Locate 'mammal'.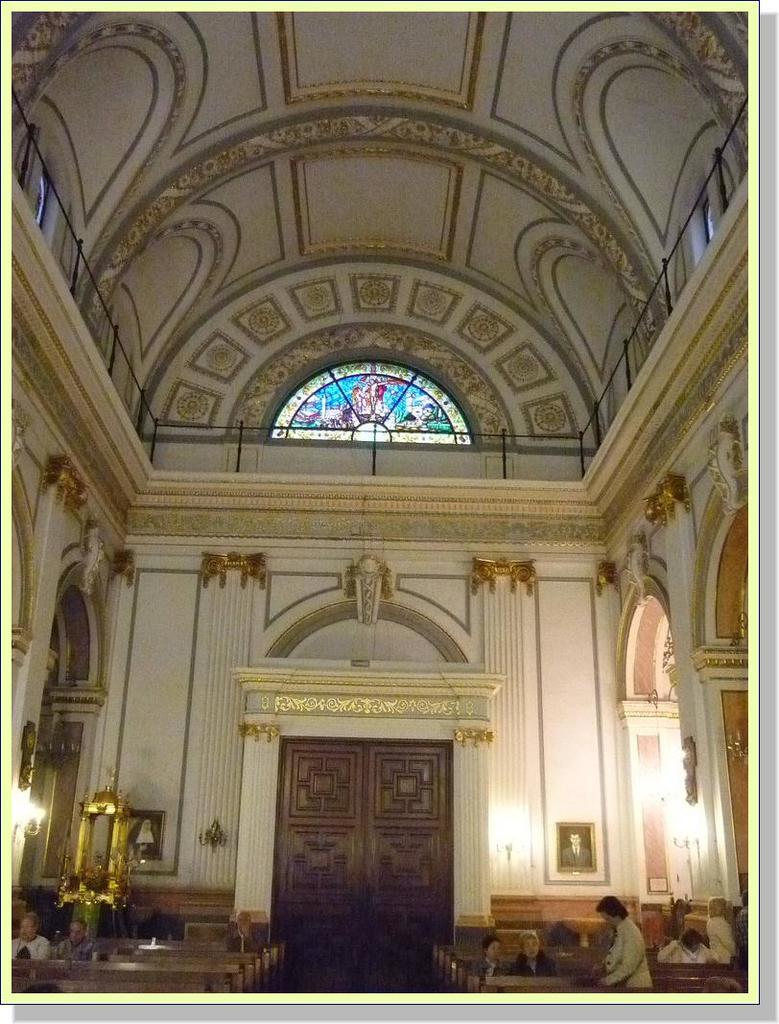
Bounding box: left=10, top=908, right=49, bottom=963.
